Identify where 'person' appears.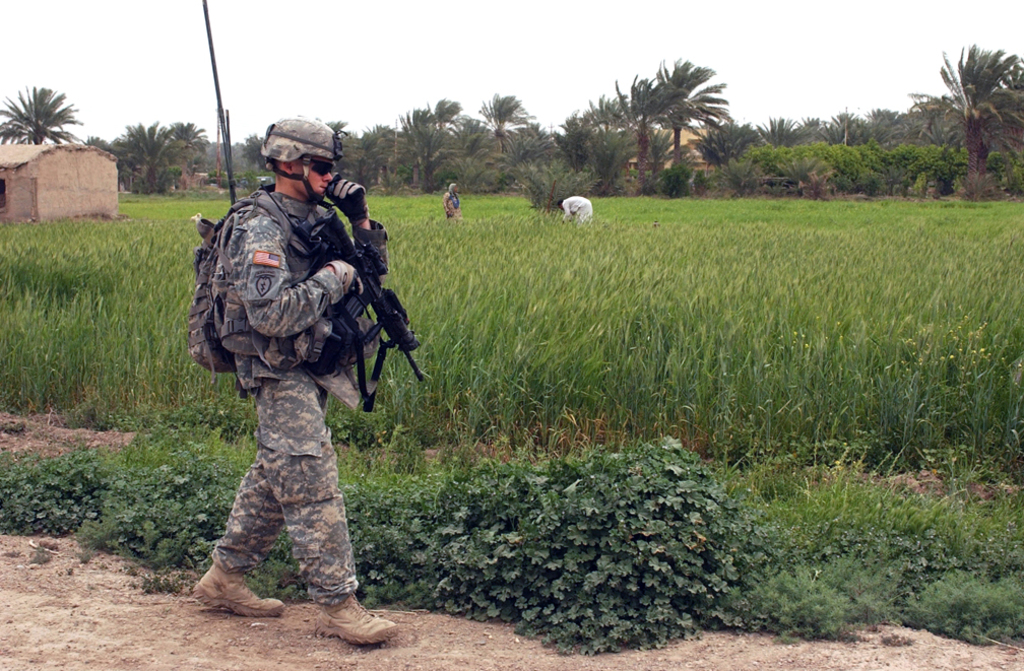
Appears at [x1=555, y1=194, x2=597, y2=220].
